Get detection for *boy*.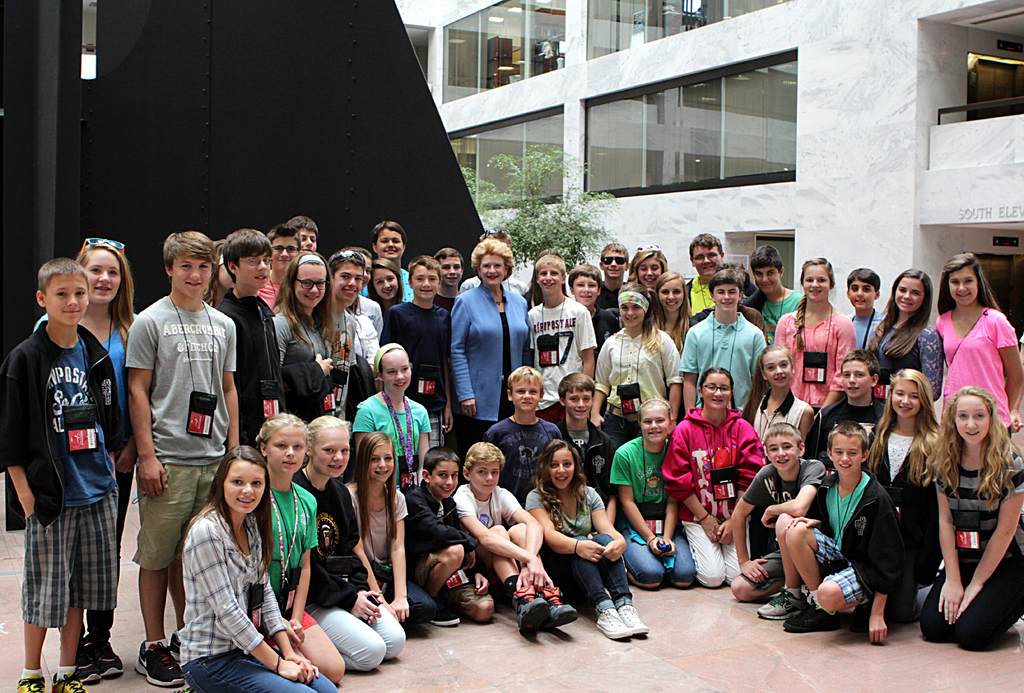
Detection: select_region(433, 247, 462, 313).
